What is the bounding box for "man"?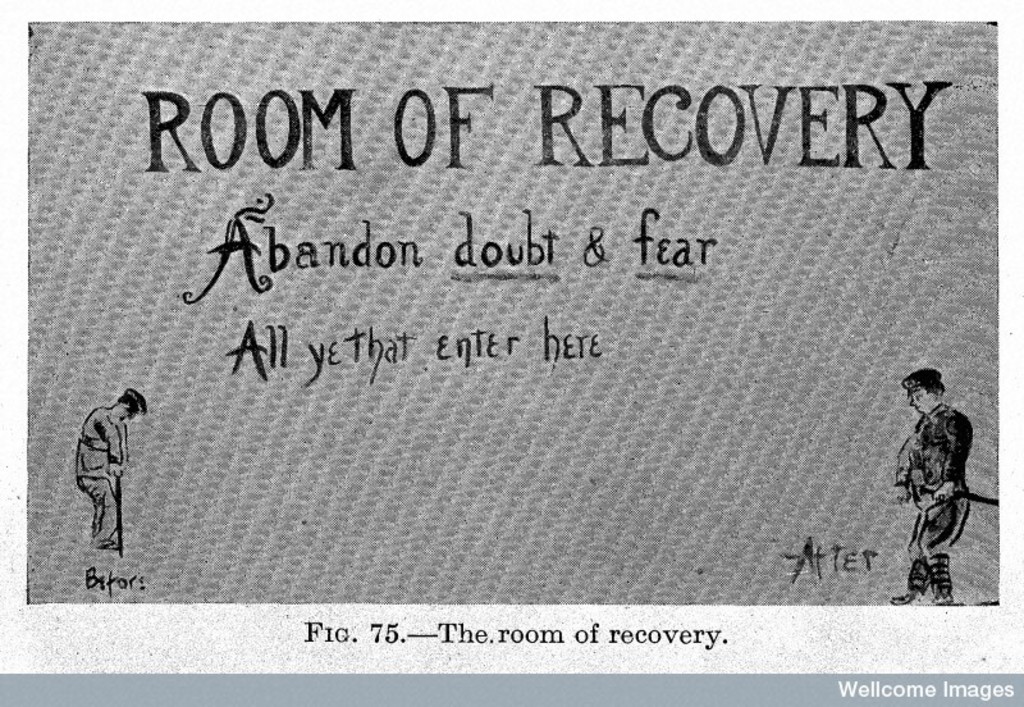
bbox=[899, 351, 995, 602].
